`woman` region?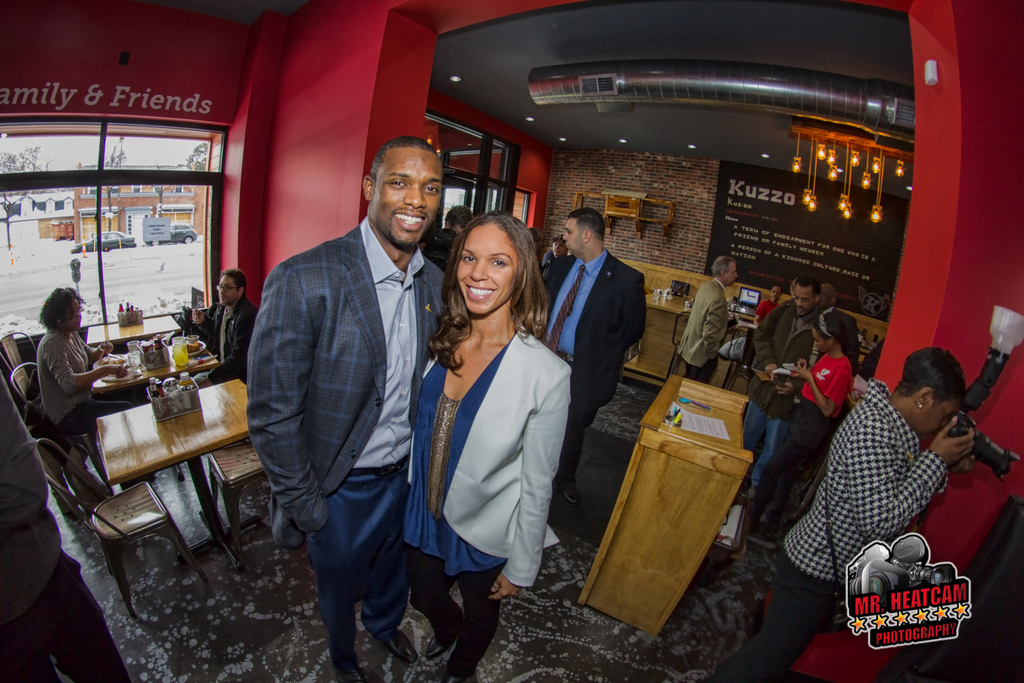
select_region(753, 305, 870, 548)
